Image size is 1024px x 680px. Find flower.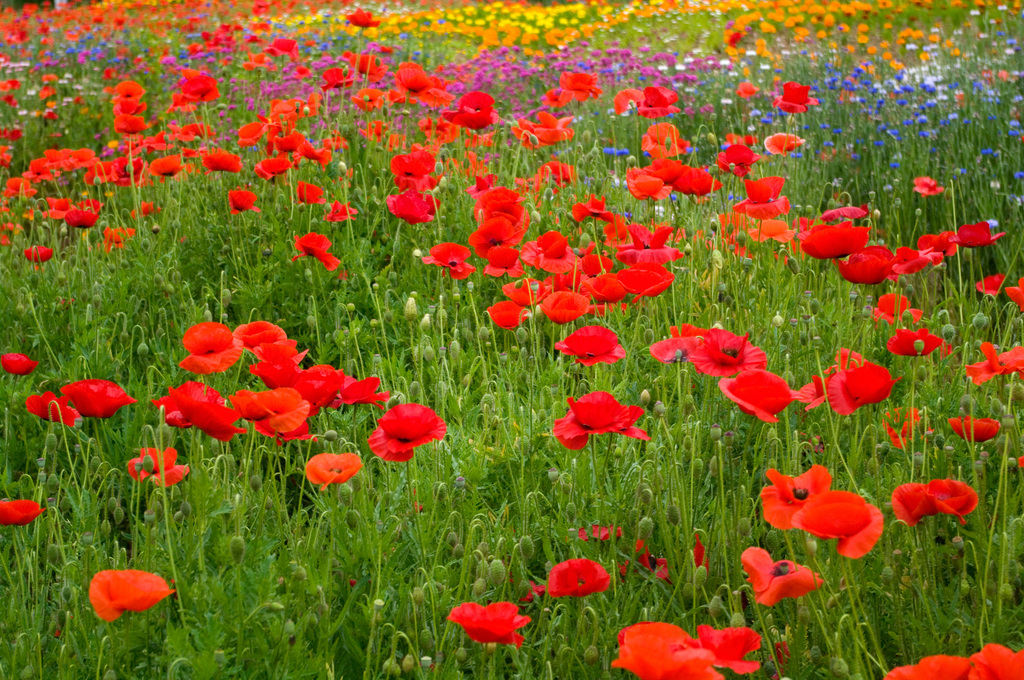
(885,319,945,360).
